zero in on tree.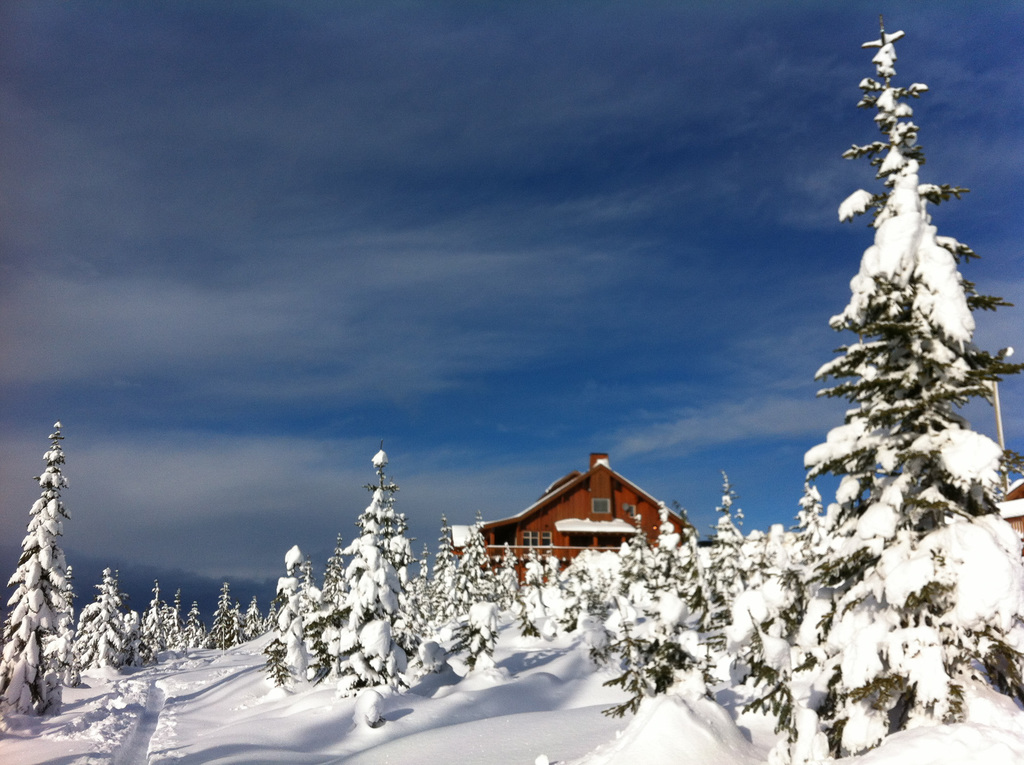
Zeroed in: bbox(1, 411, 95, 695).
